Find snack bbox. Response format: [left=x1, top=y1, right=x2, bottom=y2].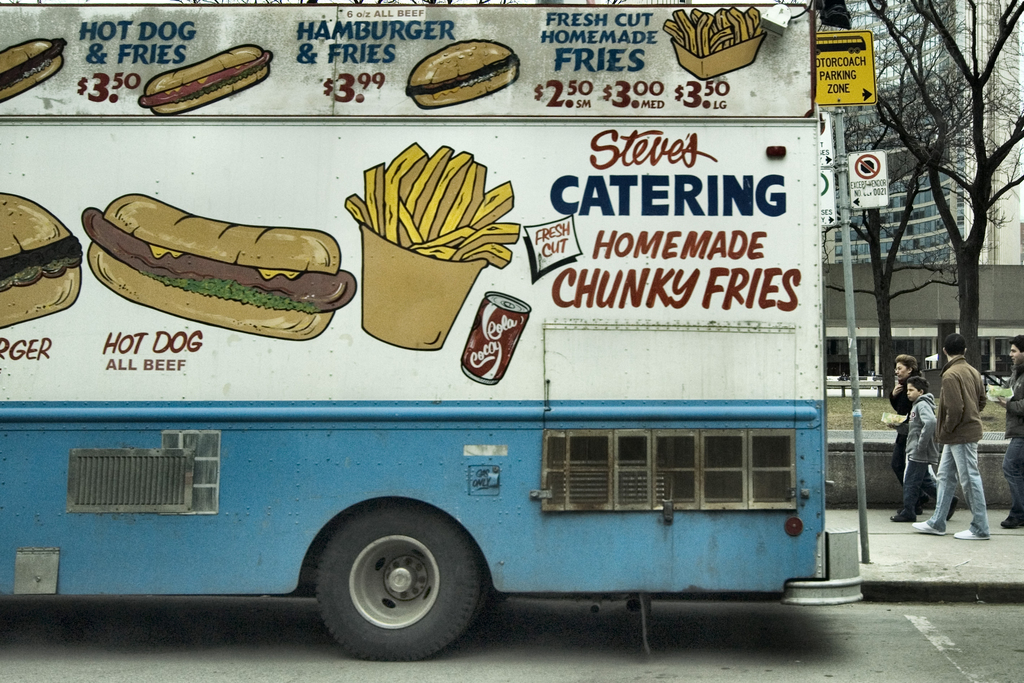
[left=406, top=35, right=518, bottom=107].
